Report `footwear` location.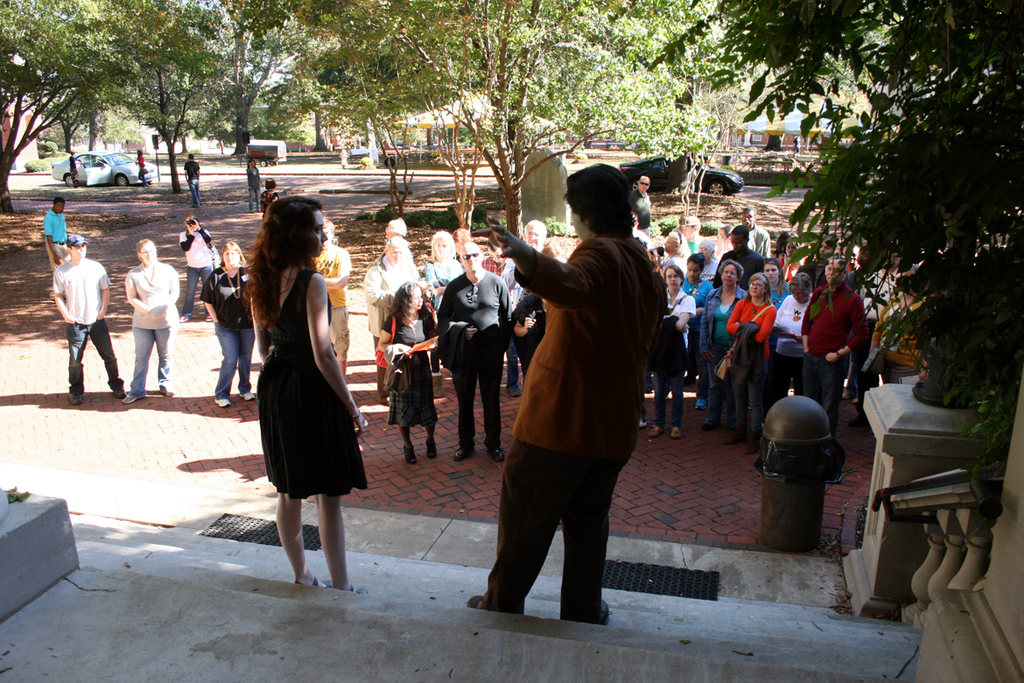
Report: region(681, 375, 697, 384).
